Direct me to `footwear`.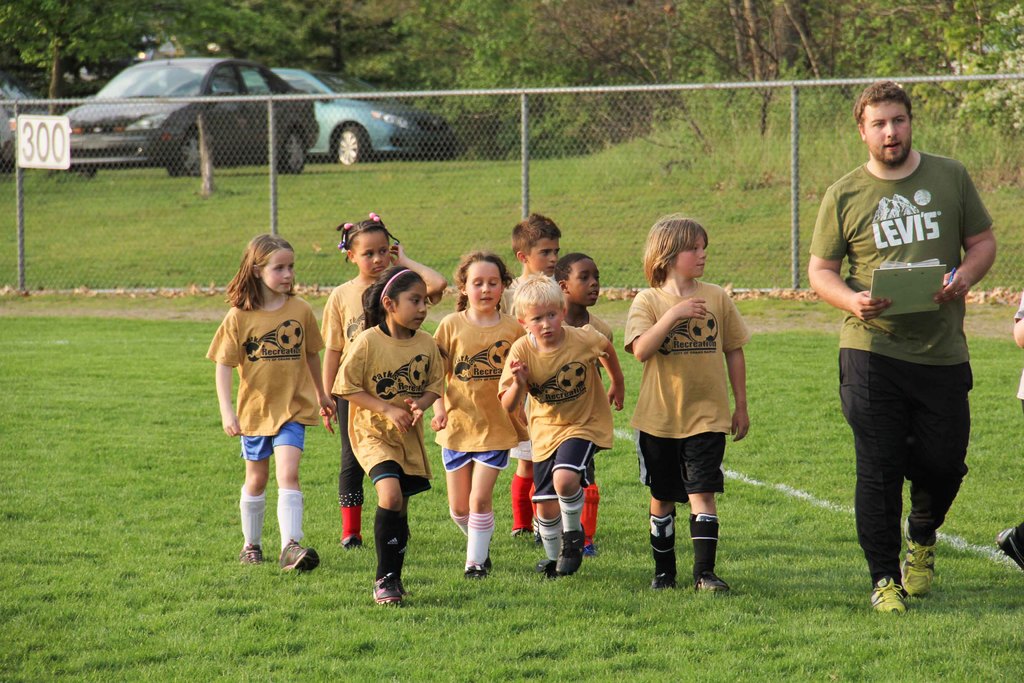
Direction: detection(339, 532, 365, 544).
